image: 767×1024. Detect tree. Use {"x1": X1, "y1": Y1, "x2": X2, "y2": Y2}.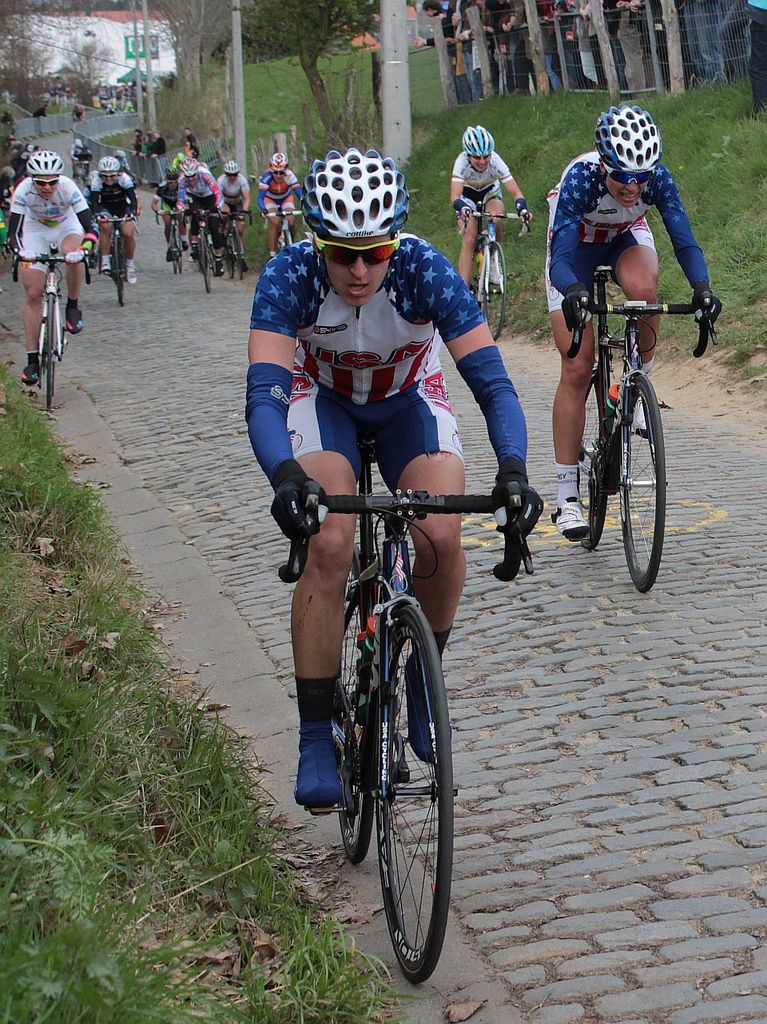
{"x1": 240, "y1": 0, "x2": 376, "y2": 141}.
